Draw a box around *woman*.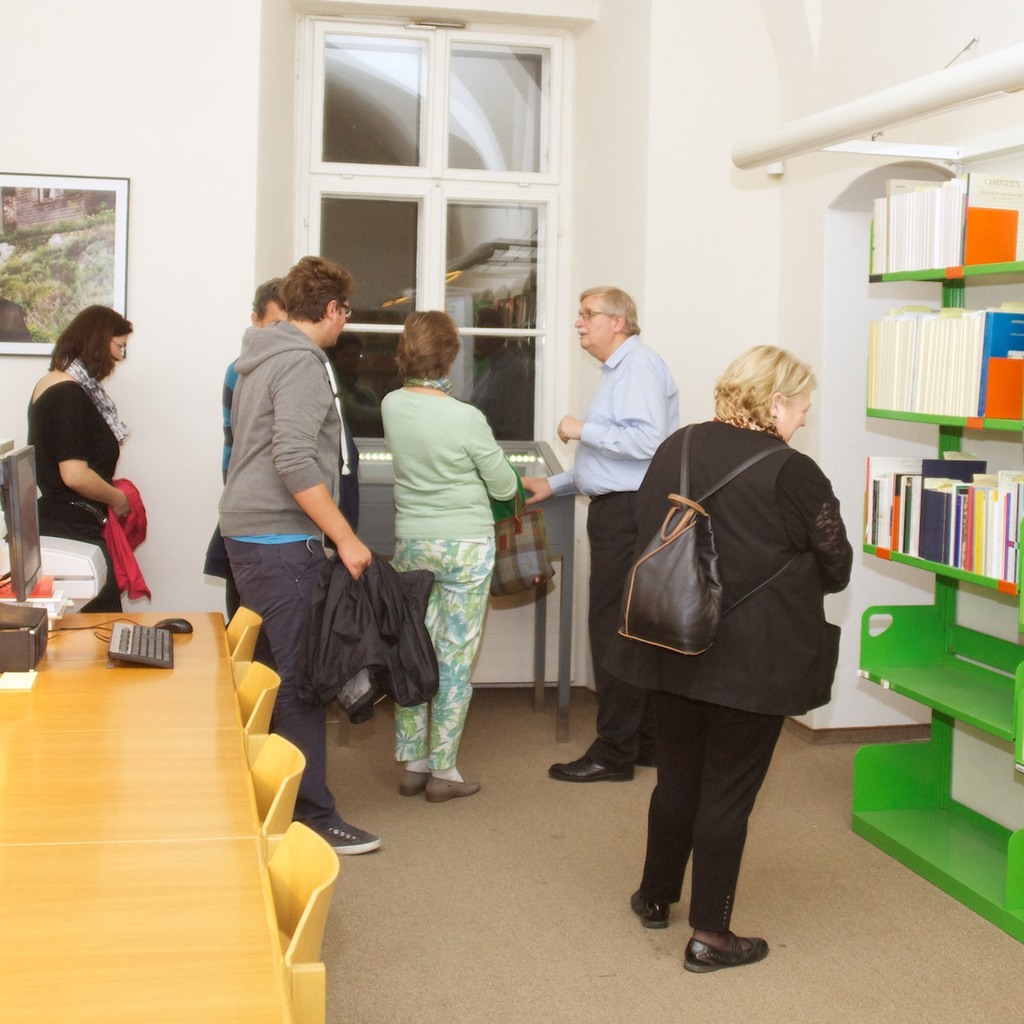
bbox(379, 306, 515, 806).
